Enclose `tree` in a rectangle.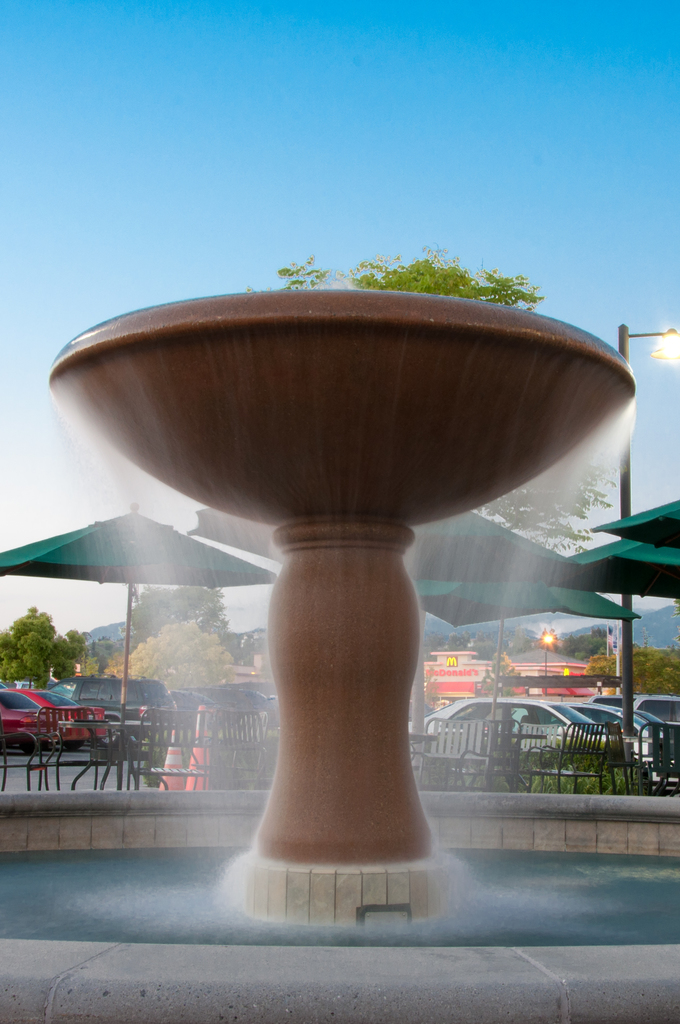
x1=563 y1=627 x2=606 y2=655.
